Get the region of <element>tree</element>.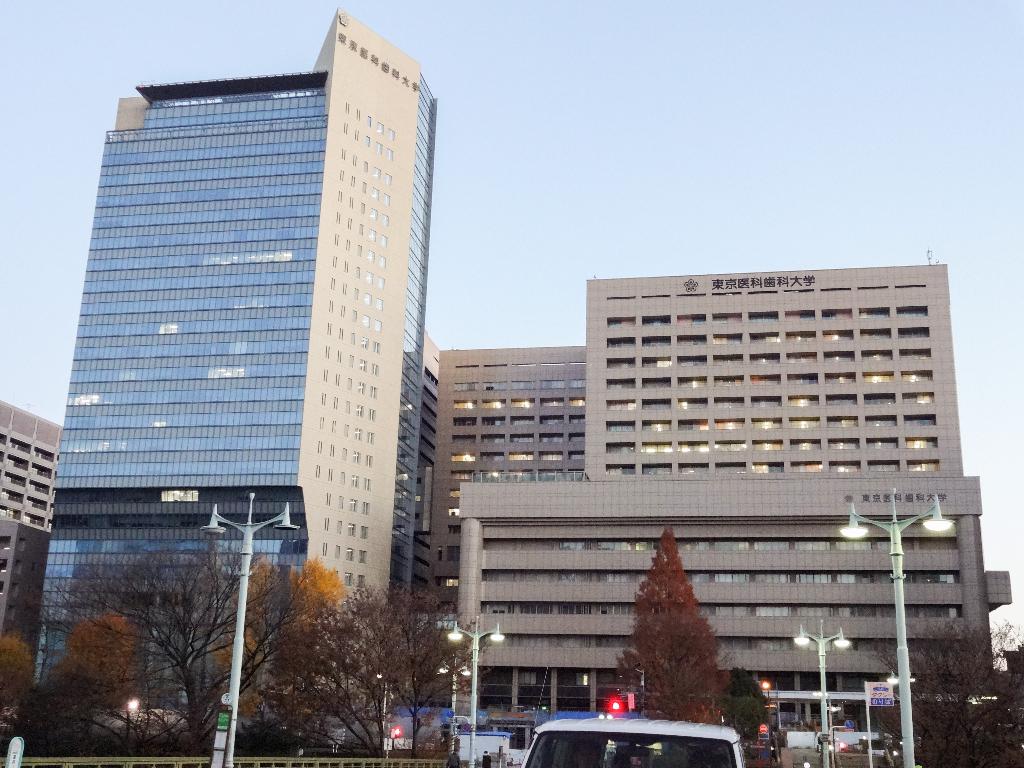
(872,616,1023,767).
